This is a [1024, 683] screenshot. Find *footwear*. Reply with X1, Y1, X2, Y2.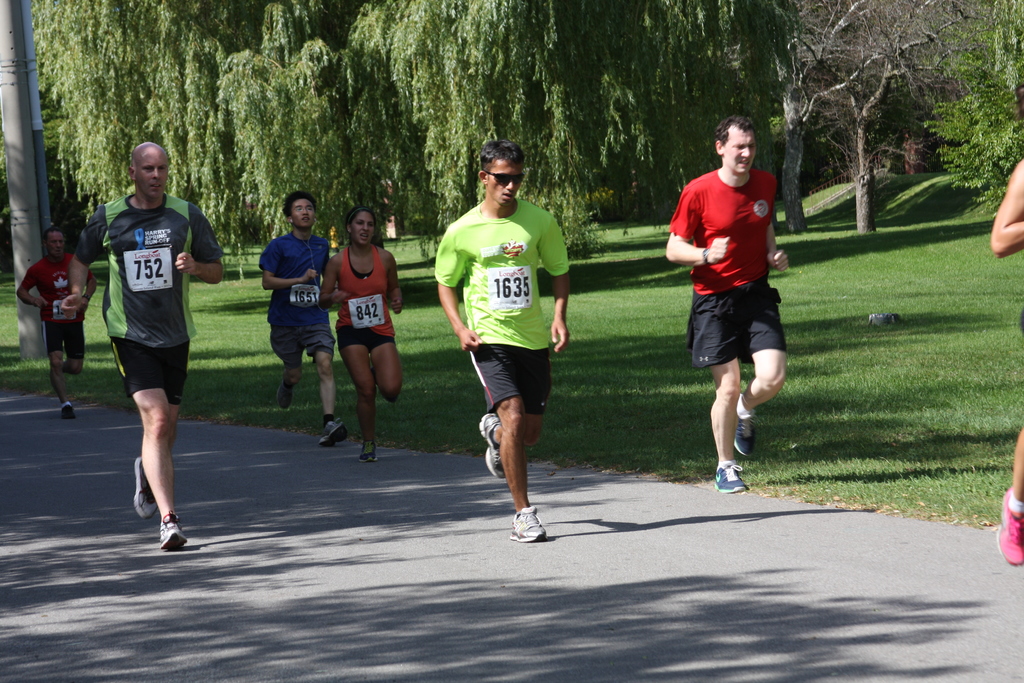
476, 413, 504, 479.
